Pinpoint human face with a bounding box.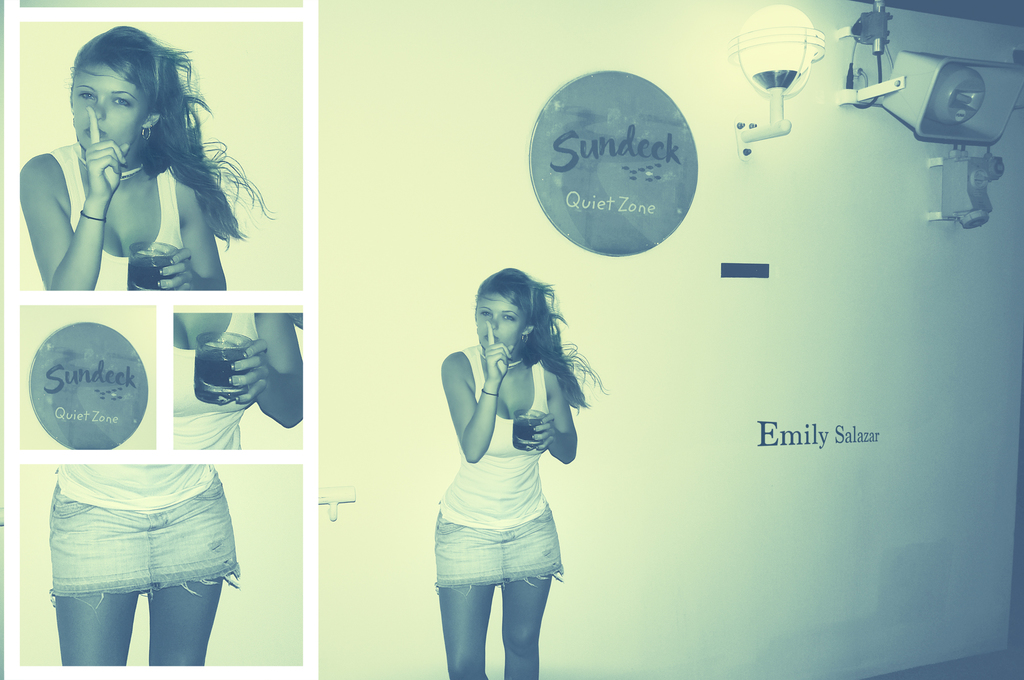
[476, 296, 520, 356].
